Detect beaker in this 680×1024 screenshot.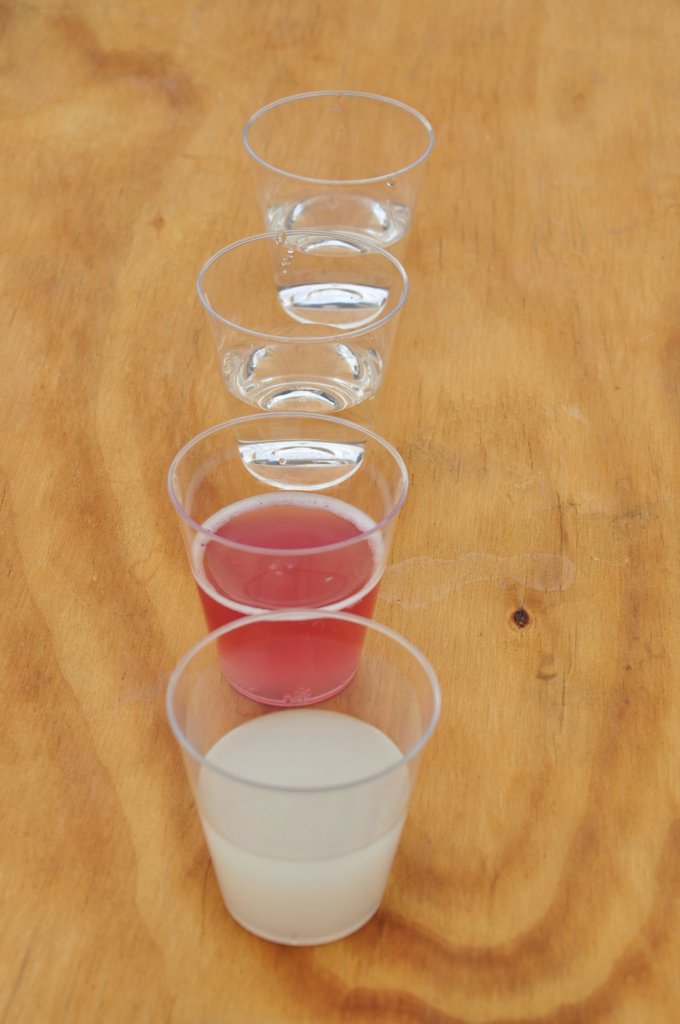
Detection: 242,89,435,312.
